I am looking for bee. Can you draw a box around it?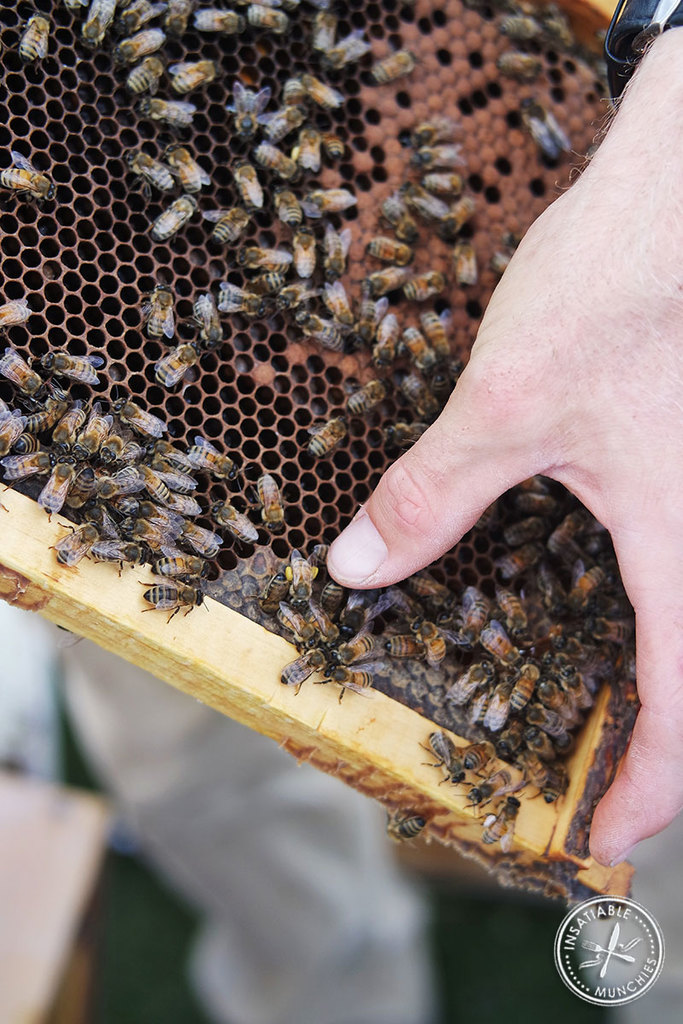
Sure, the bounding box is <region>336, 624, 388, 666</region>.
